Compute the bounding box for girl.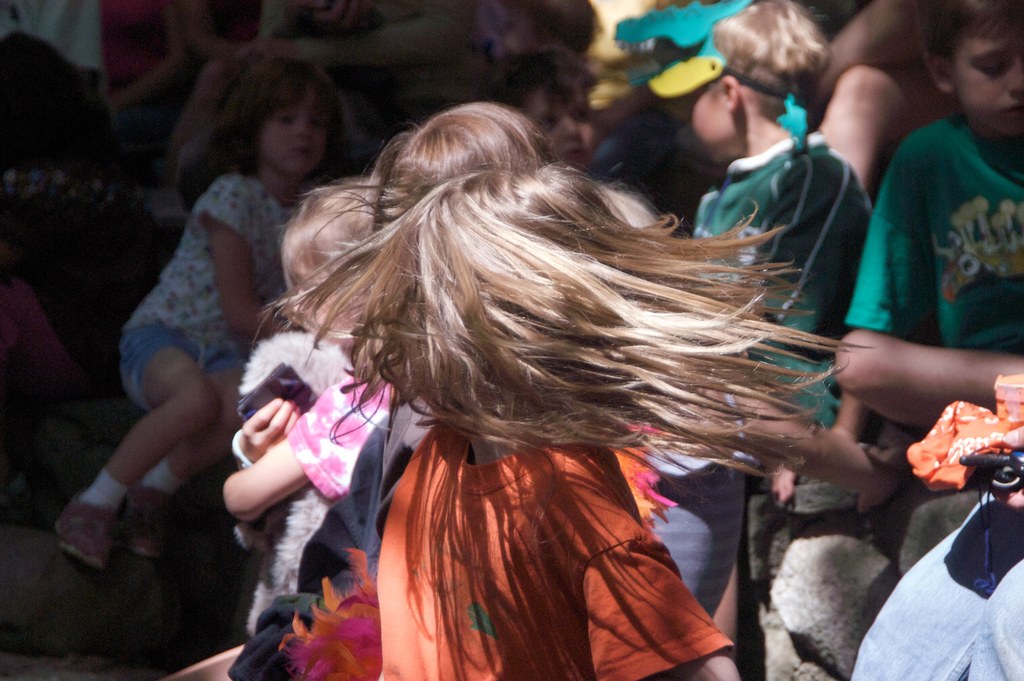
[left=54, top=60, right=370, bottom=571].
